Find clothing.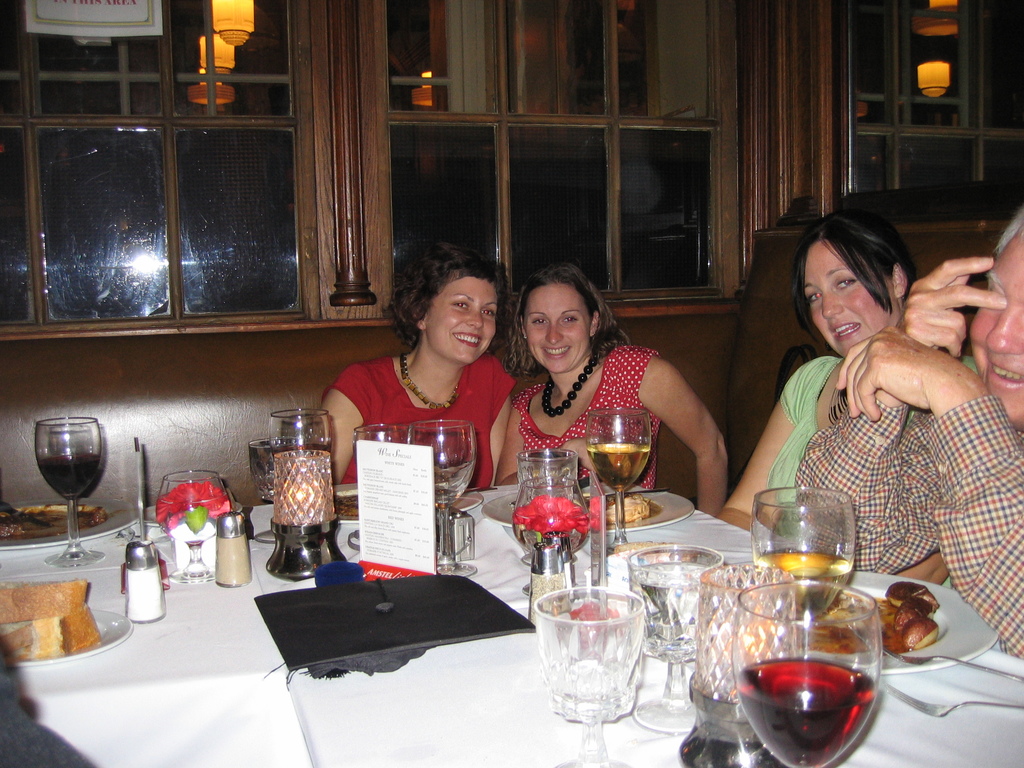
BBox(769, 351, 840, 531).
